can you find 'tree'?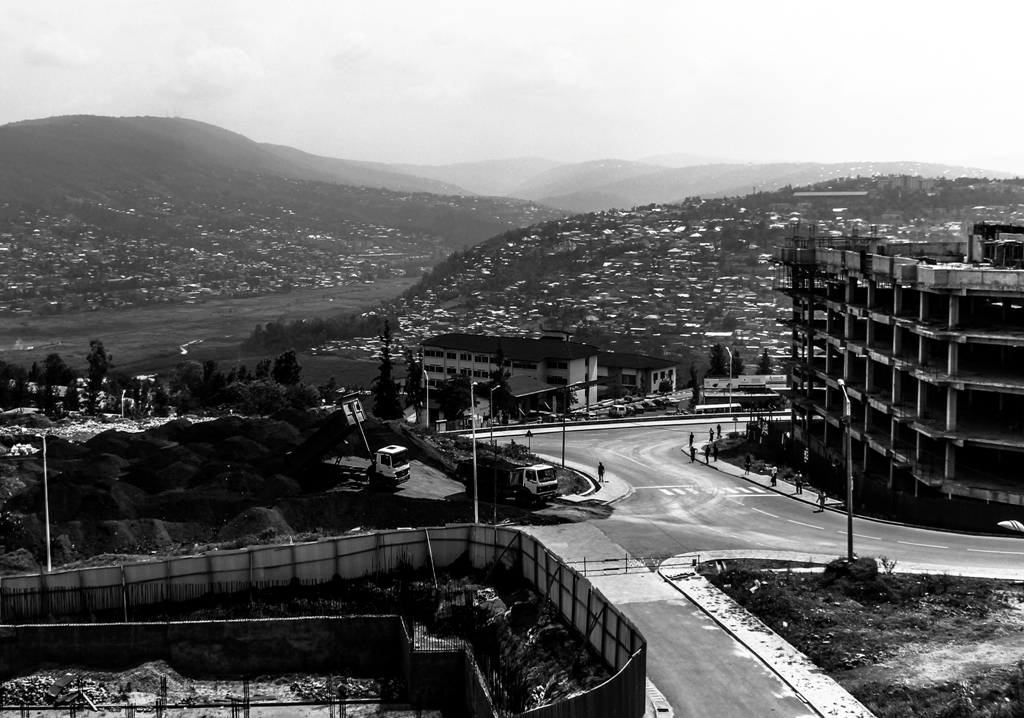
Yes, bounding box: bbox(657, 375, 670, 391).
